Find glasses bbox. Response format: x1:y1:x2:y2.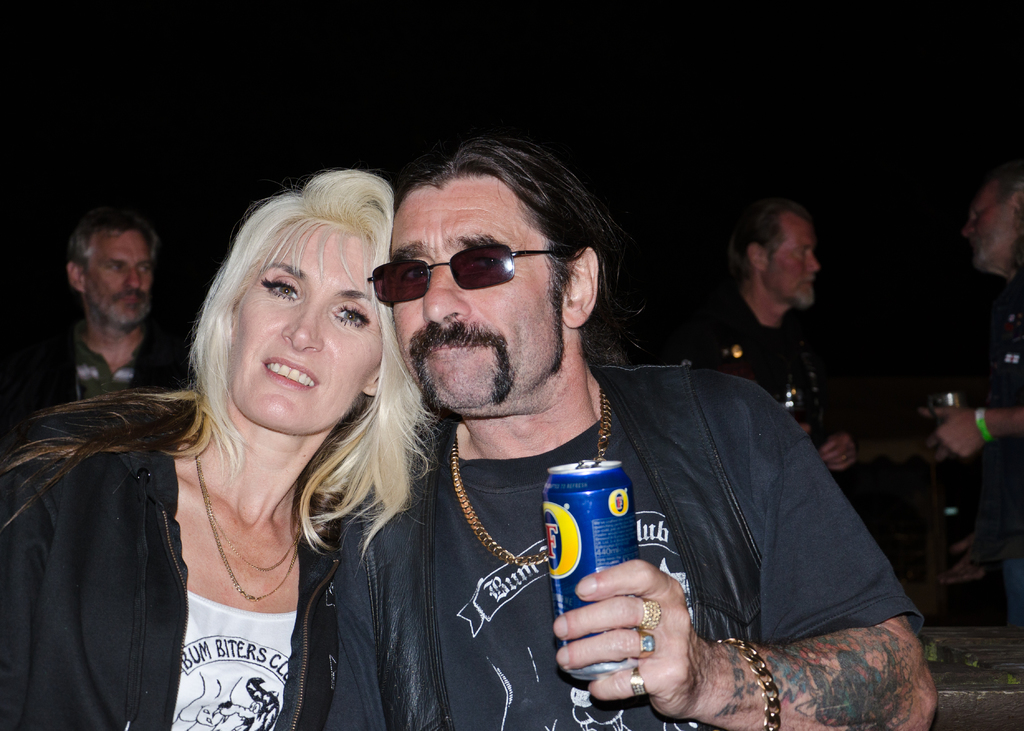
367:236:575:311.
